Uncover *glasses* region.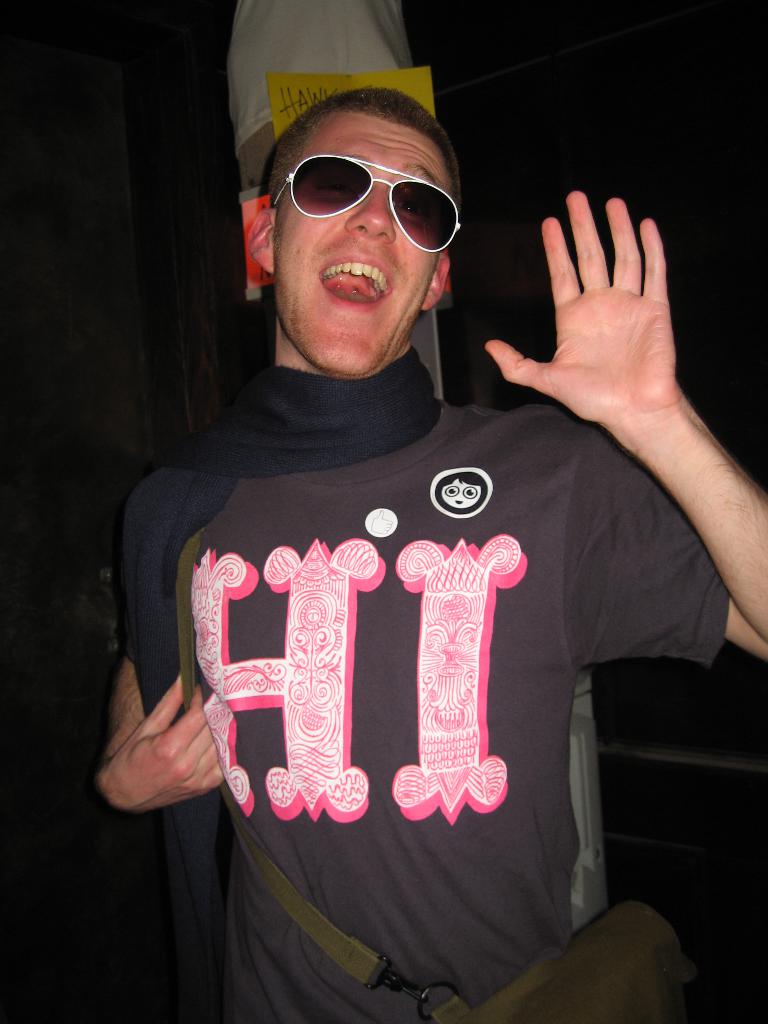
Uncovered: (x1=268, y1=147, x2=465, y2=260).
